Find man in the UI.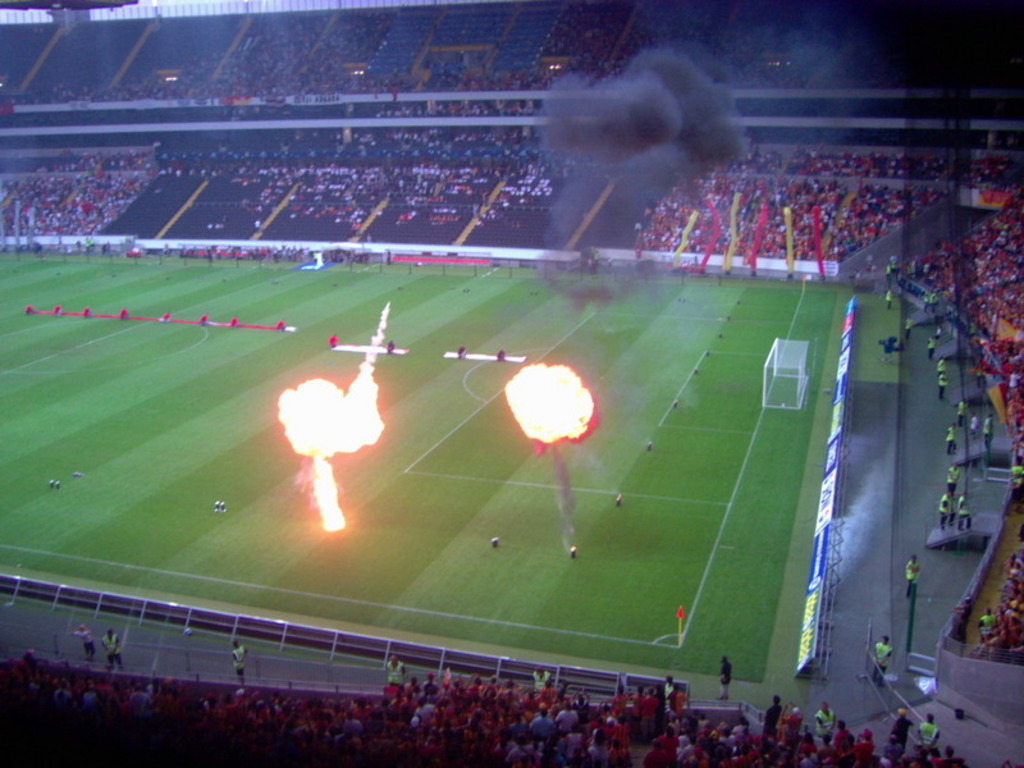
UI element at (x1=721, y1=653, x2=736, y2=703).
